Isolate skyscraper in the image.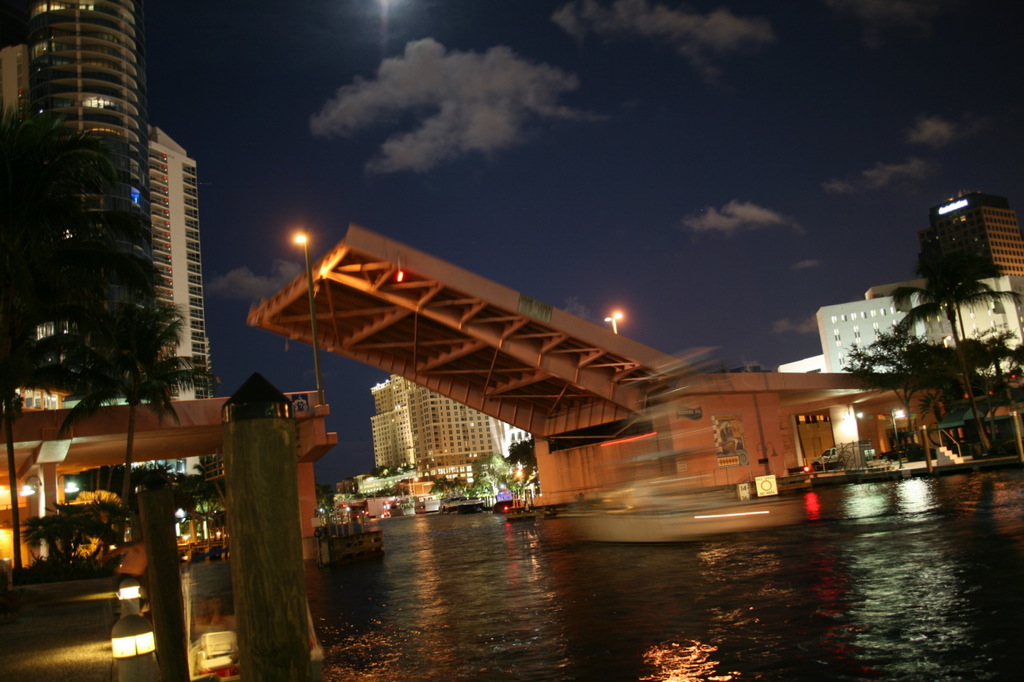
Isolated region: 66, 26, 202, 417.
